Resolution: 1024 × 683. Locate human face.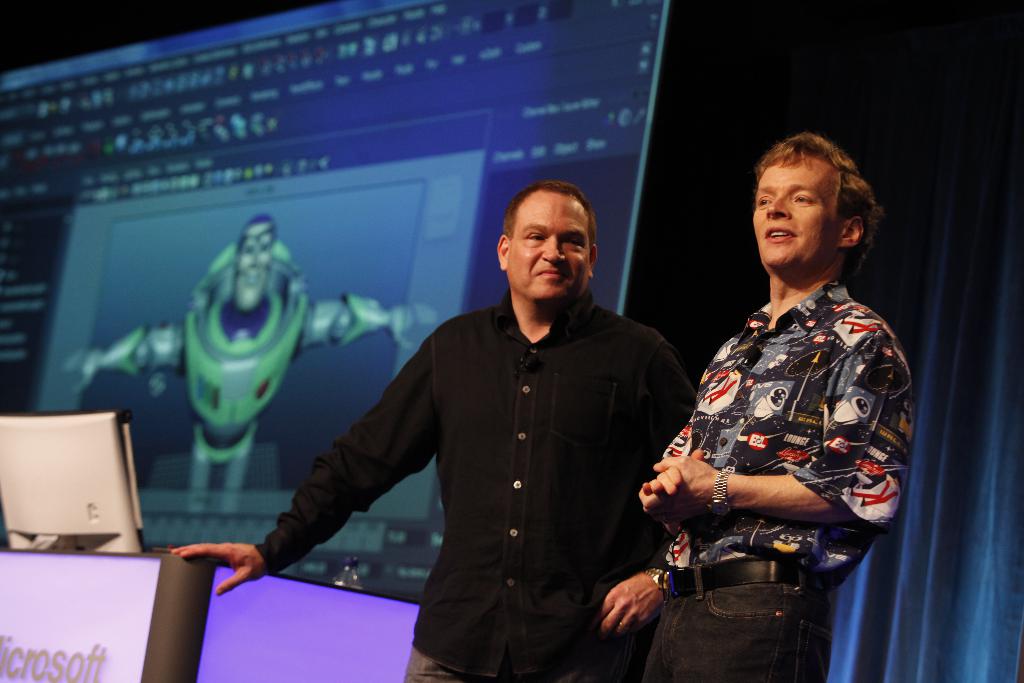
box(753, 157, 844, 267).
